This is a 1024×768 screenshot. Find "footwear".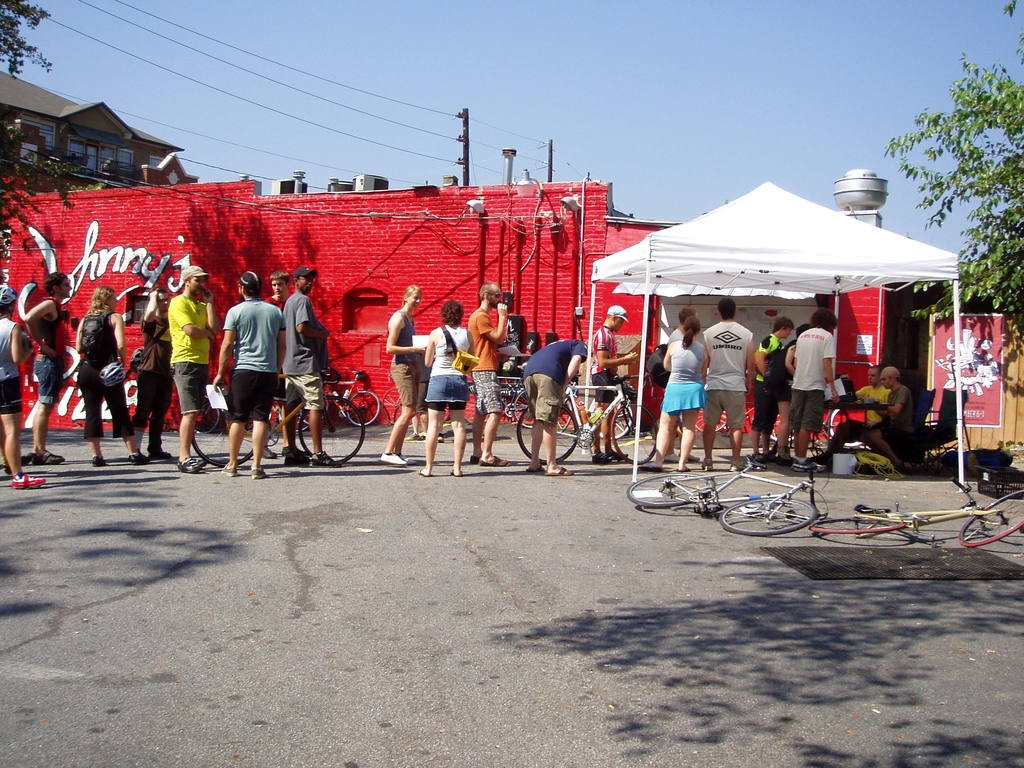
Bounding box: left=700, top=458, right=716, bottom=471.
